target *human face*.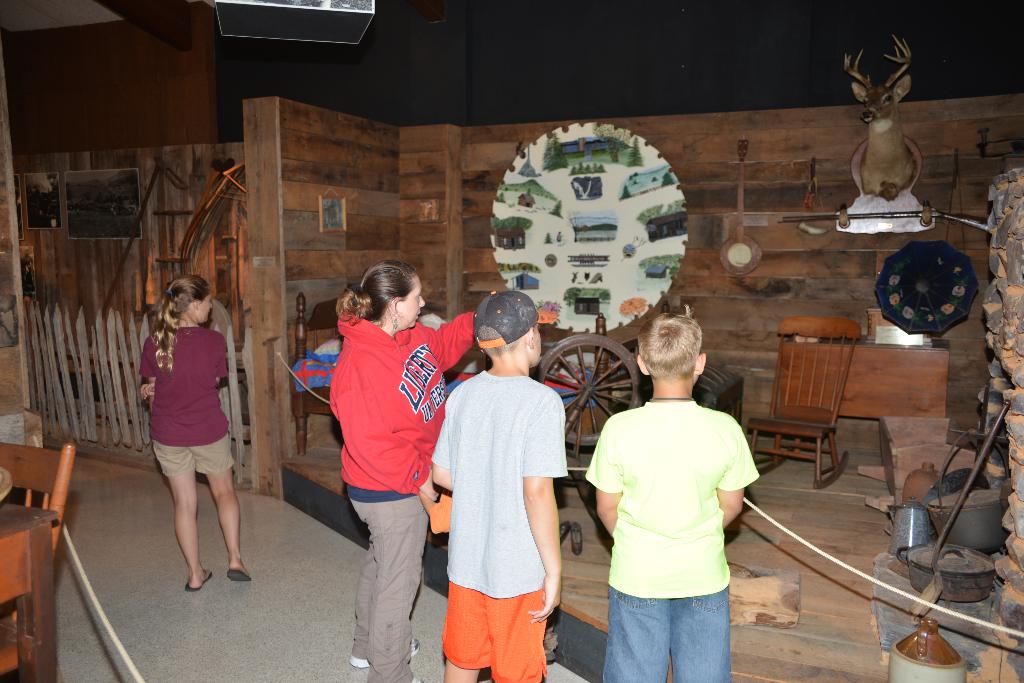
Target region: l=398, t=273, r=427, b=331.
